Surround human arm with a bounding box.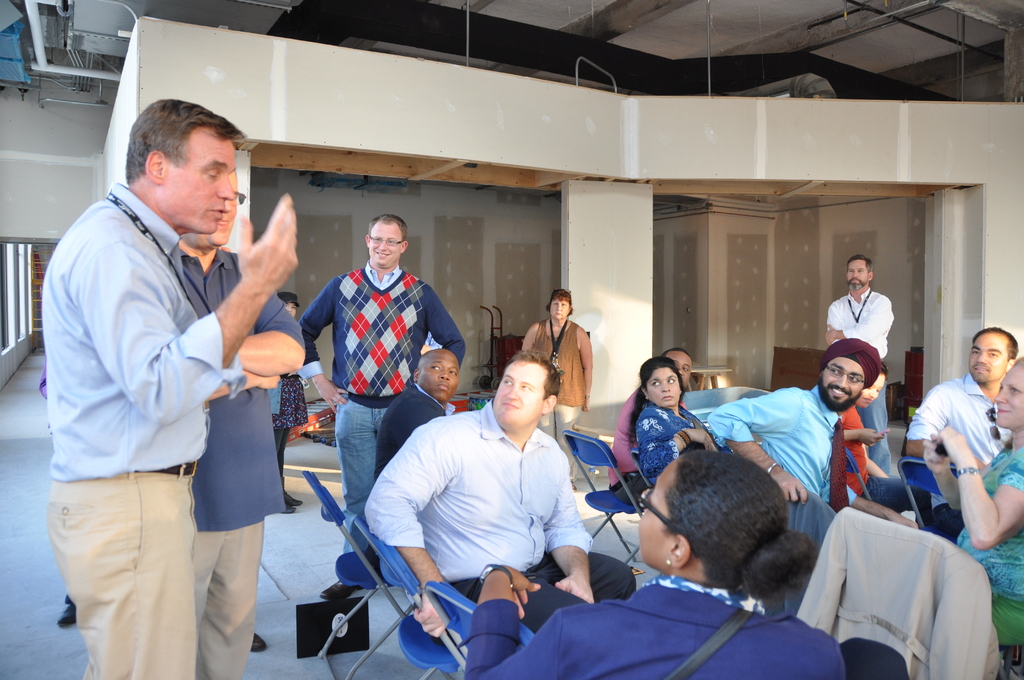
rect(297, 266, 337, 420).
